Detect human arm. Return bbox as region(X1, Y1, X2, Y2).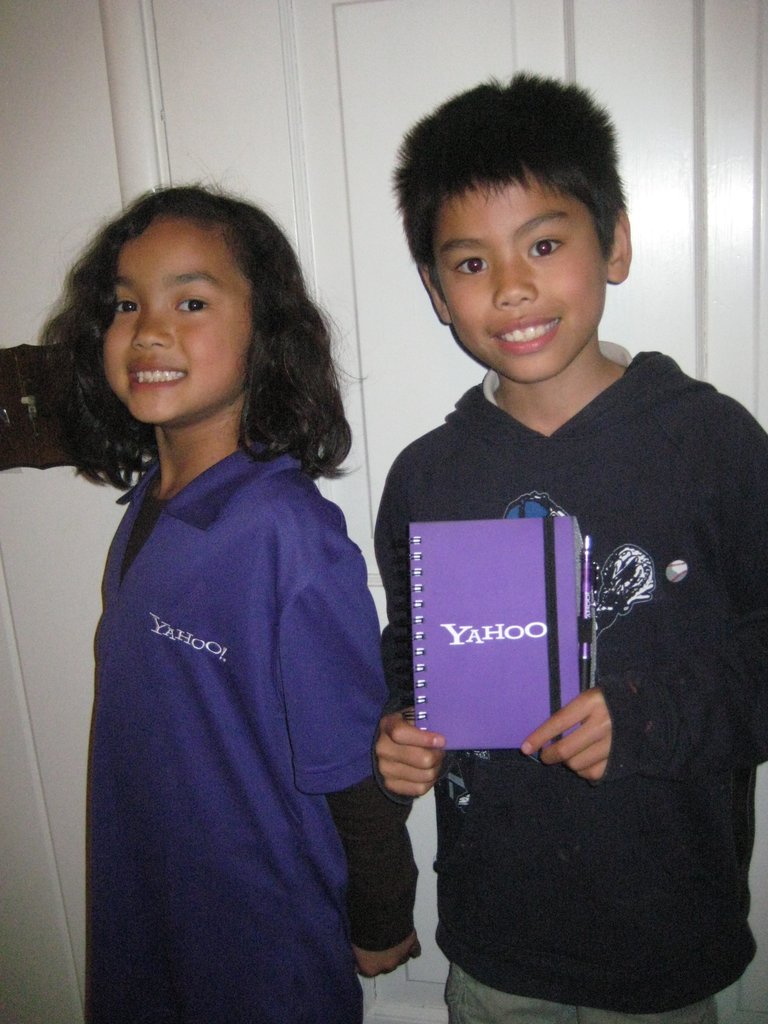
region(268, 522, 387, 980).
